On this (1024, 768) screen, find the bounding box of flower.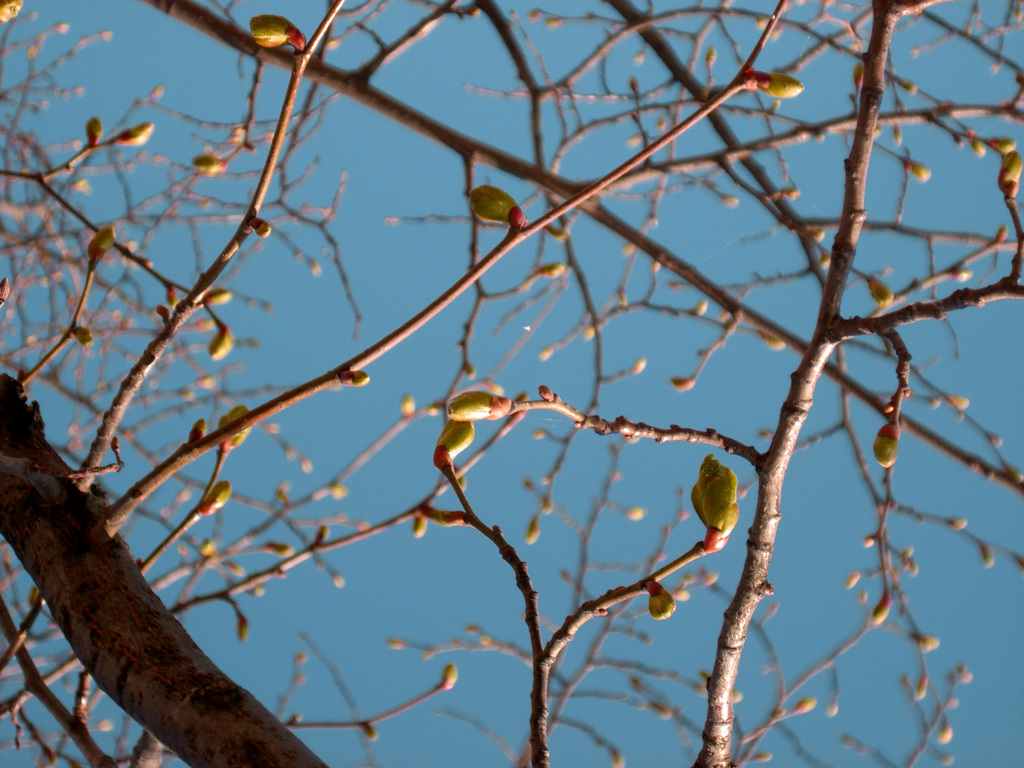
Bounding box: rect(0, 0, 29, 24).
